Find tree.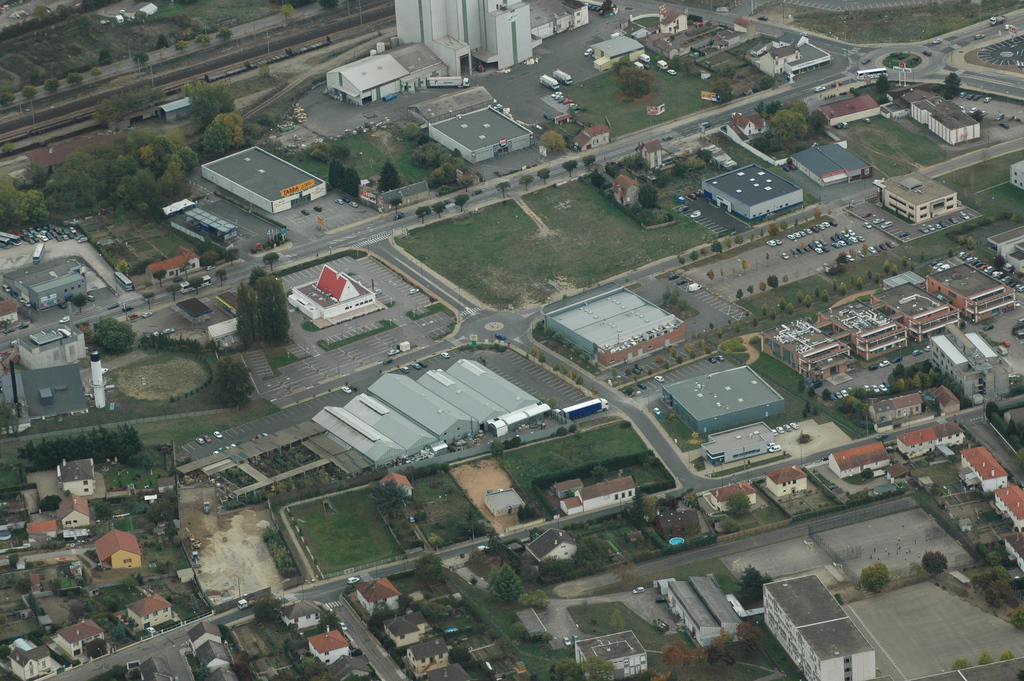
crop(414, 203, 425, 226).
